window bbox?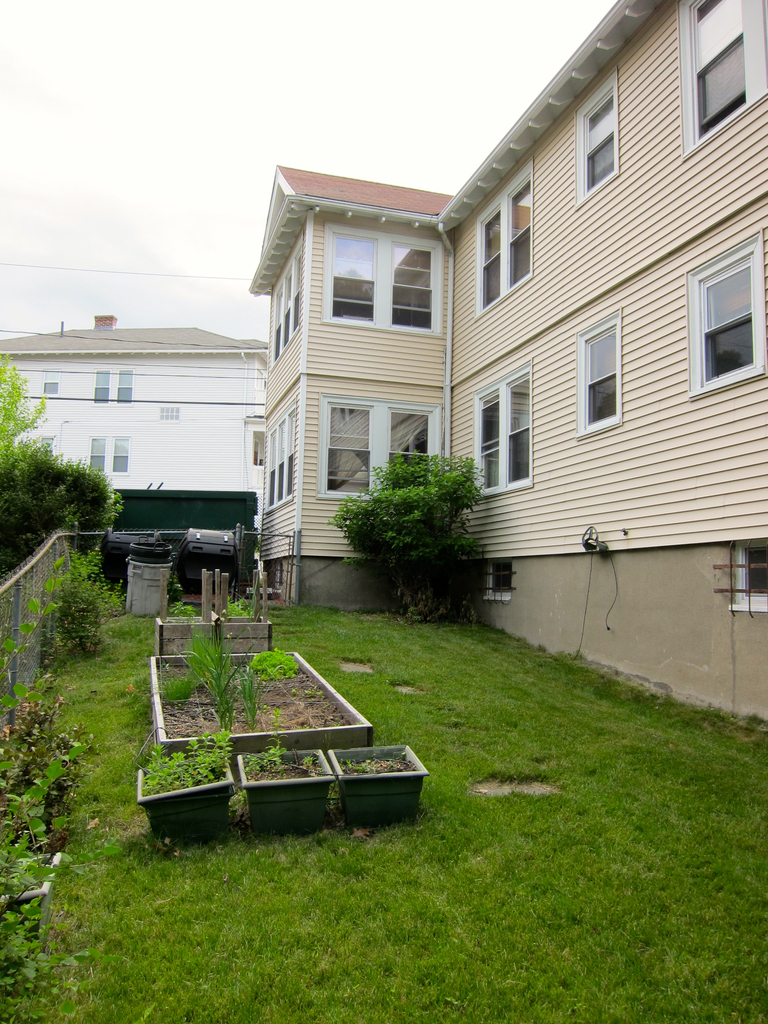
Rect(476, 162, 534, 312)
